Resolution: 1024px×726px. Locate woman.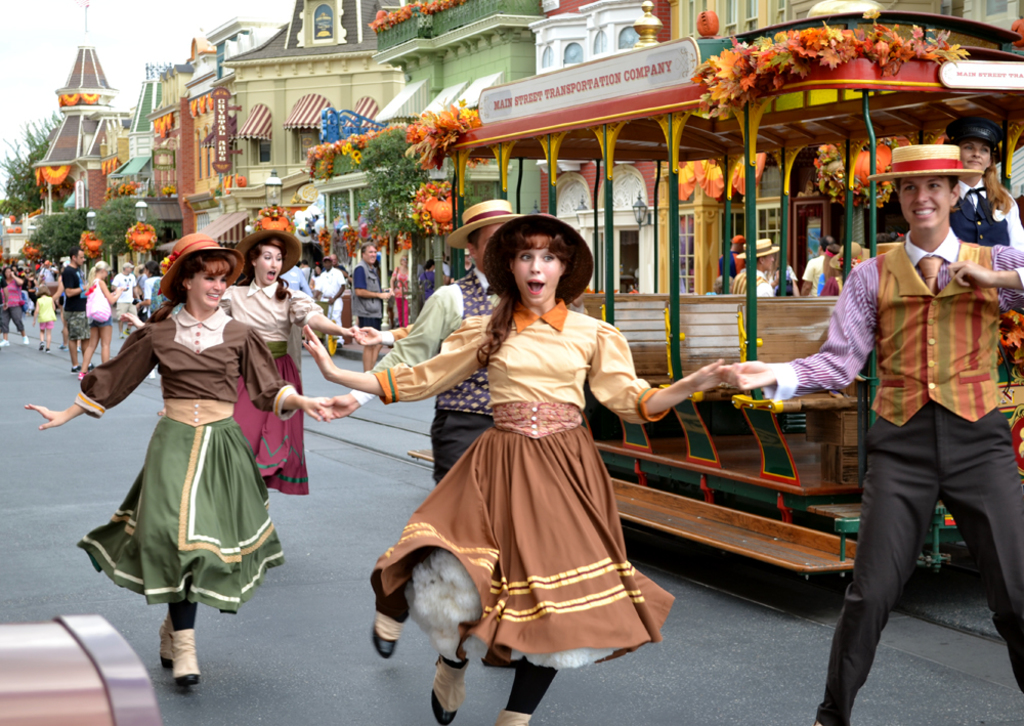
351,243,397,370.
